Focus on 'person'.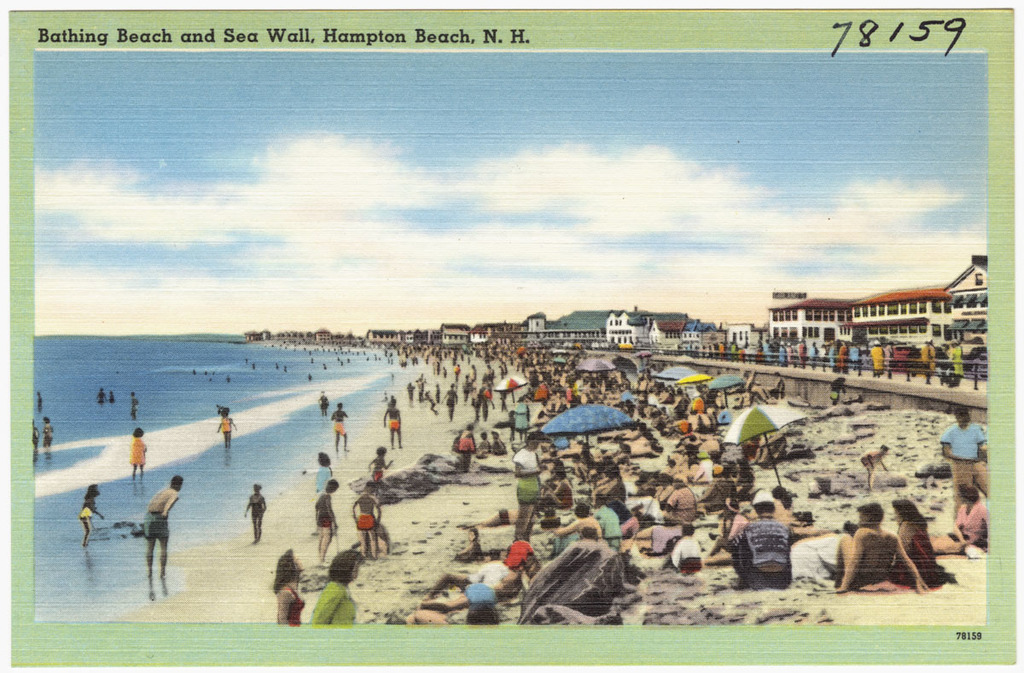
Focused at bbox=[126, 424, 153, 484].
